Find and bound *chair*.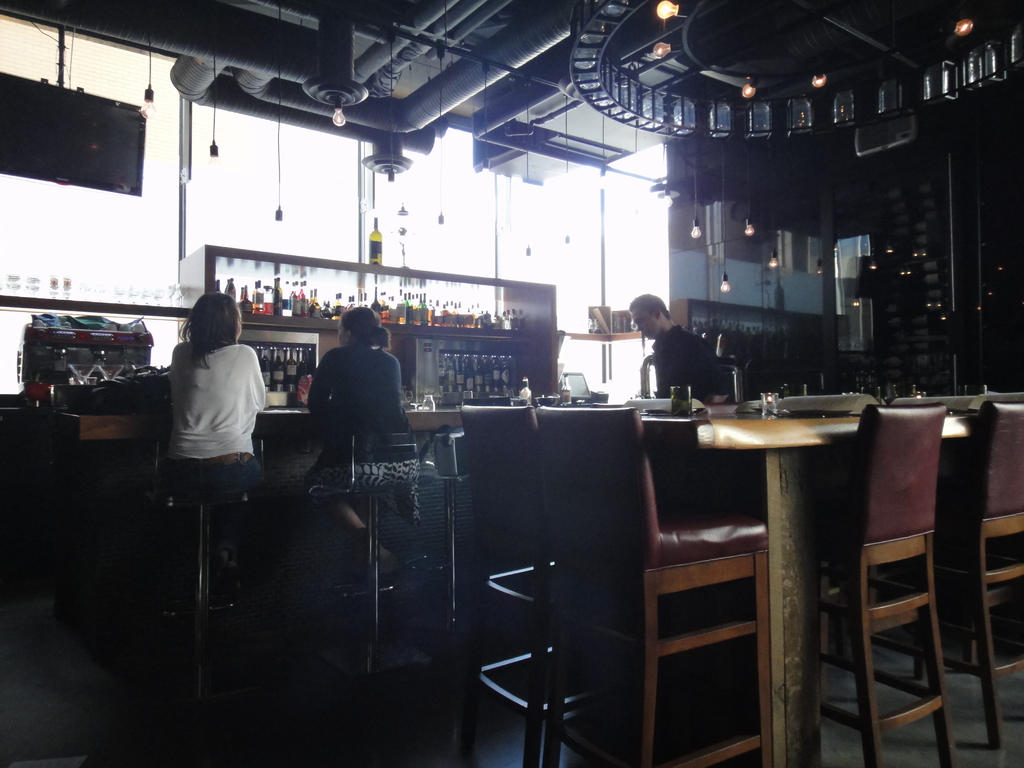
Bound: select_region(927, 396, 1023, 753).
